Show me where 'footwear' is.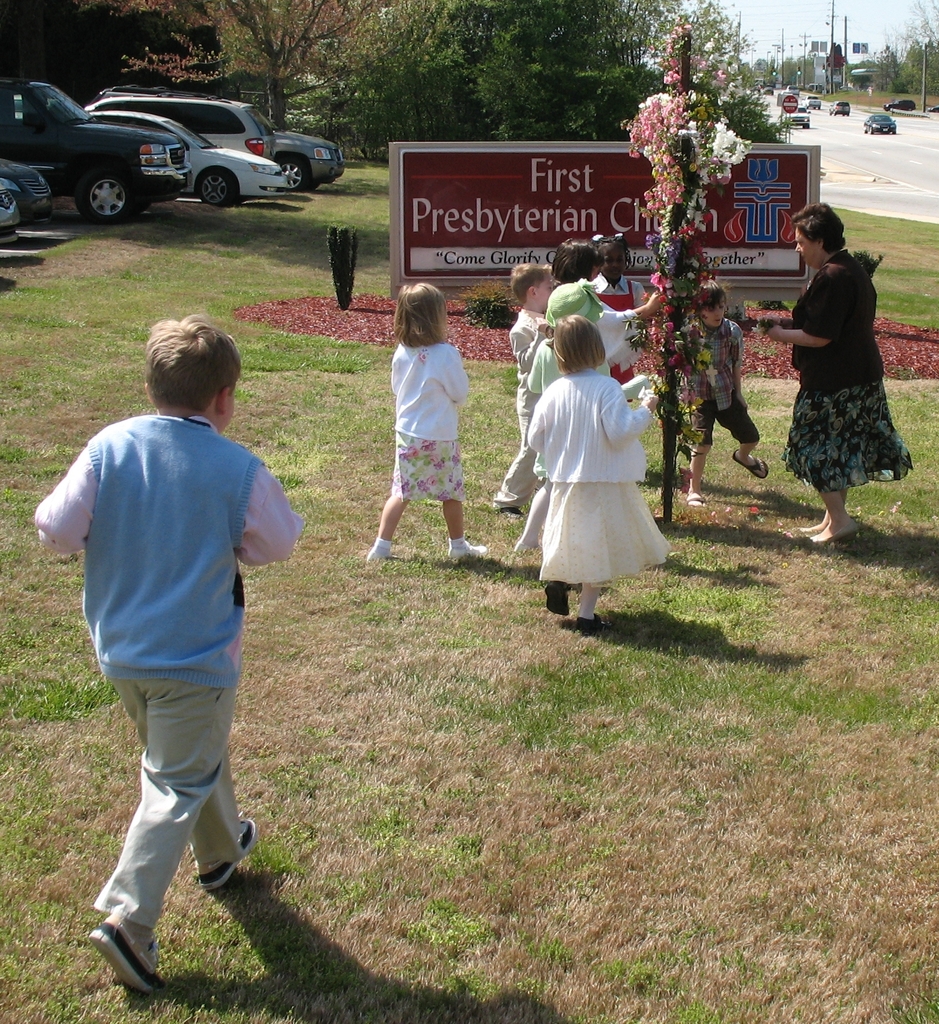
'footwear' is at select_region(199, 813, 259, 890).
